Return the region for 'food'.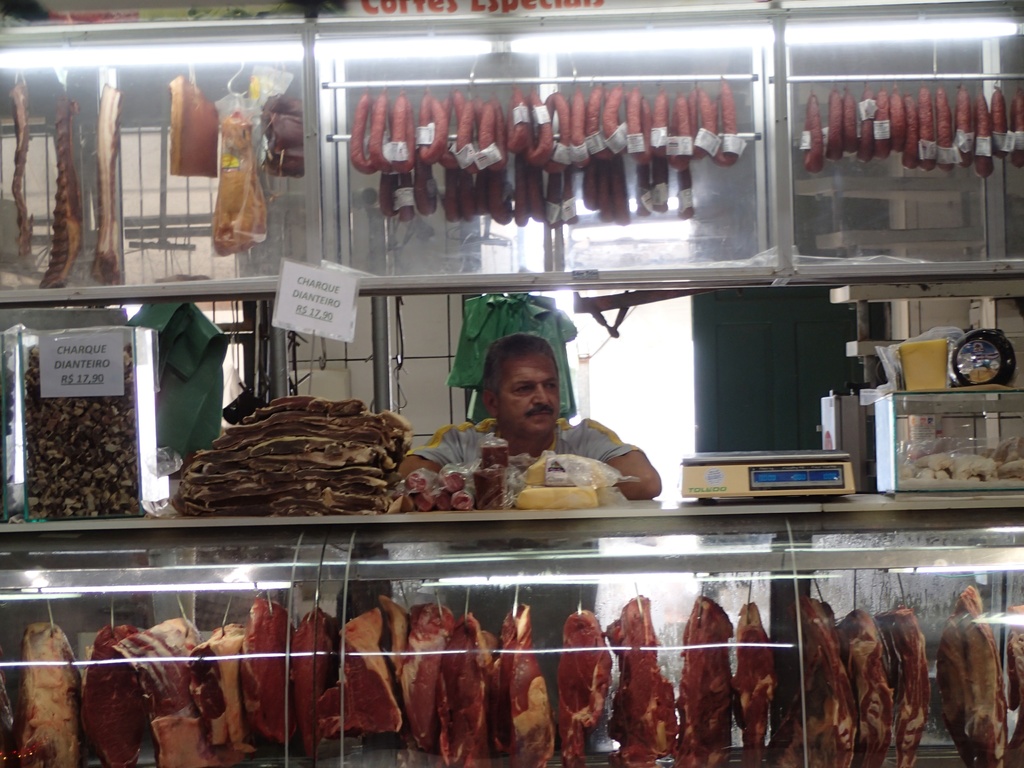
bbox=(872, 90, 890, 158).
